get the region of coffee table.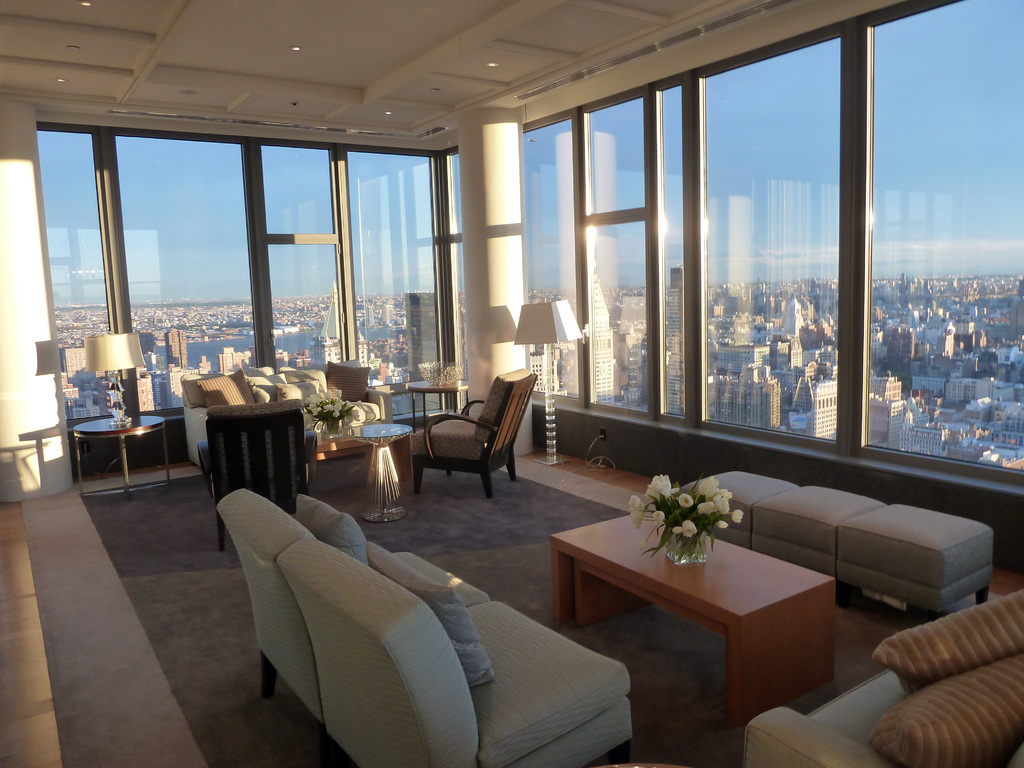
l=316, t=430, r=413, b=481.
